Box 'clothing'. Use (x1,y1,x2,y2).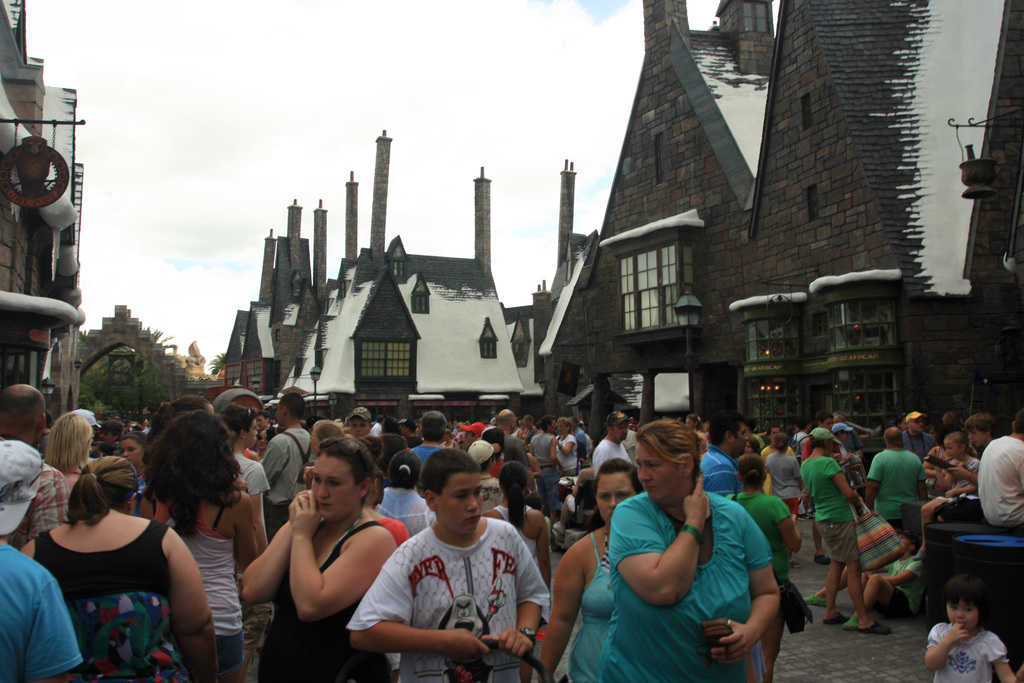
(254,425,309,629).
